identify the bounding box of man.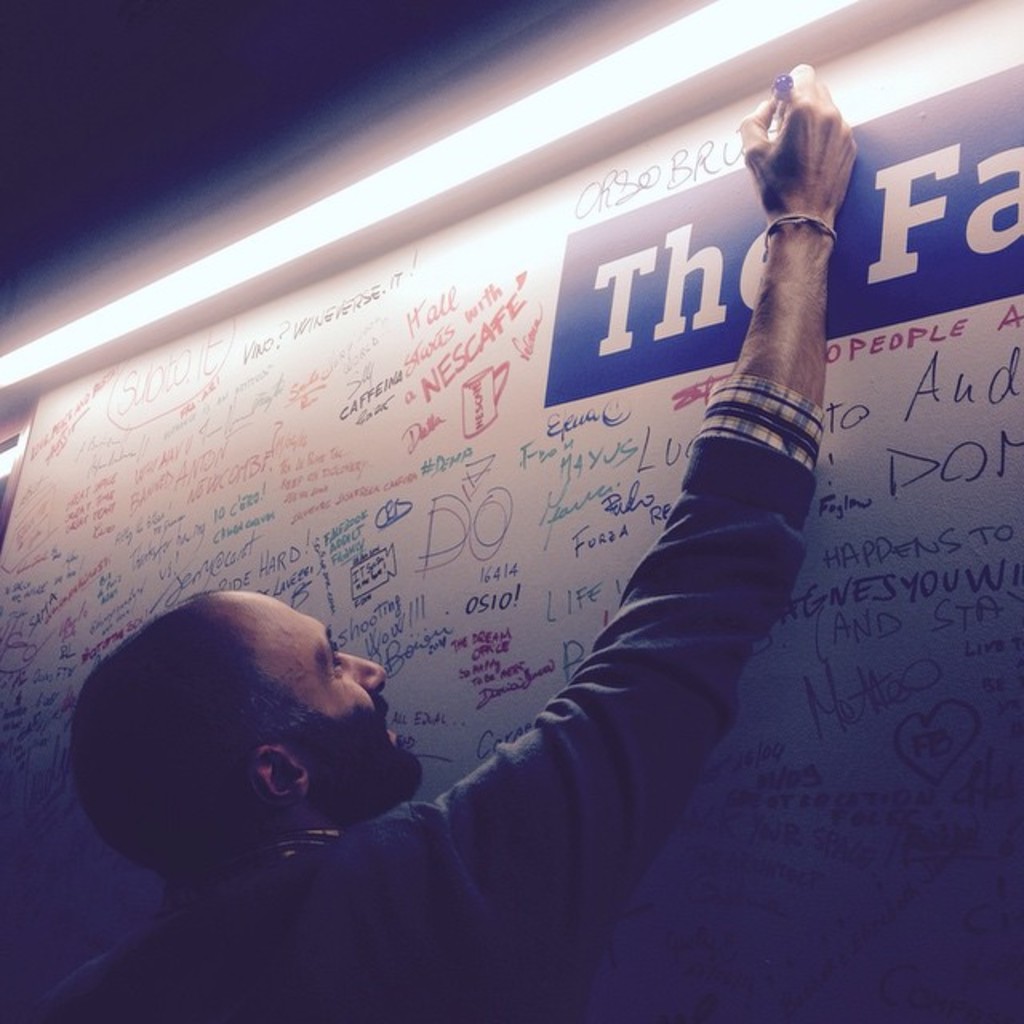
region(35, 114, 920, 1008).
